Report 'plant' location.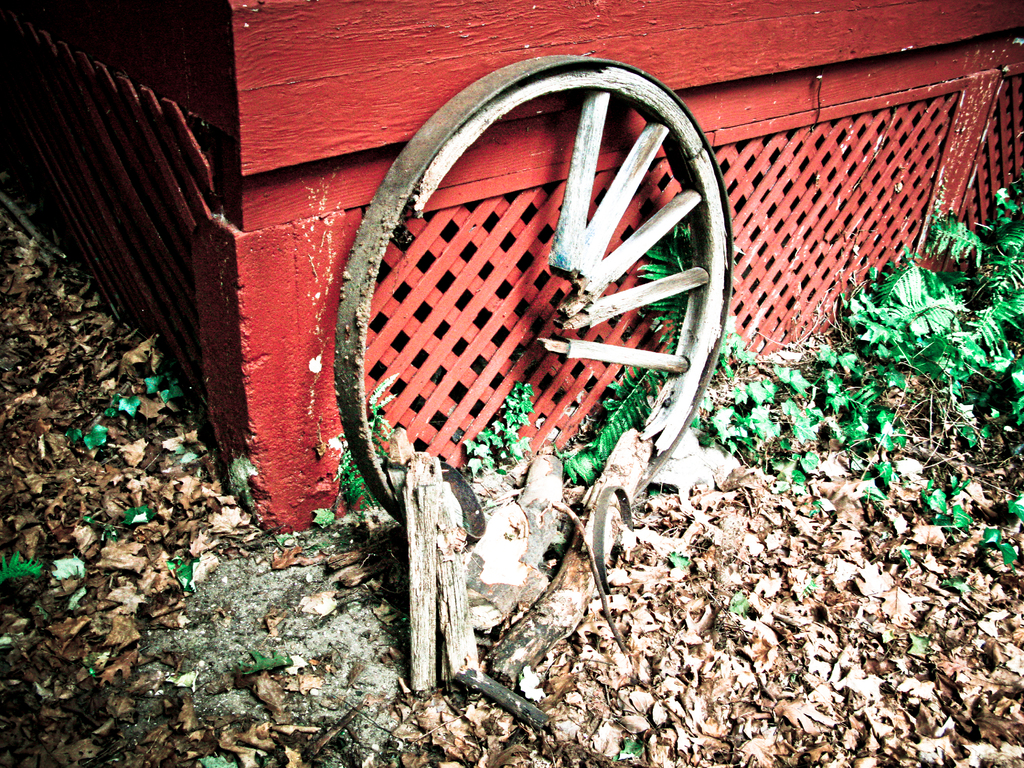
Report: [x1=615, y1=737, x2=650, y2=762].
